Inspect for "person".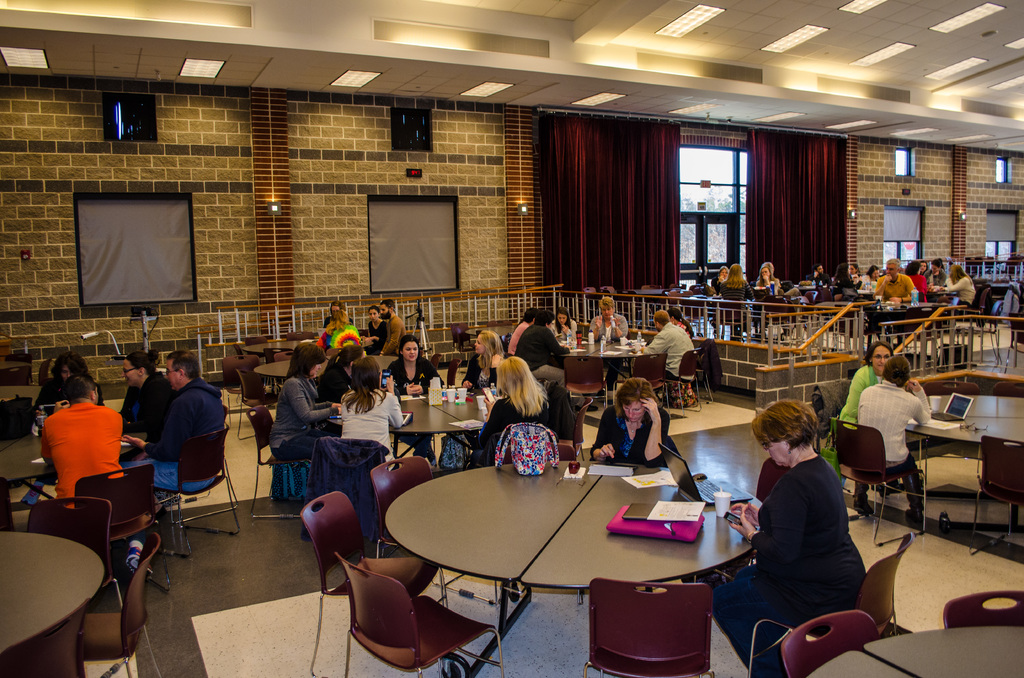
Inspection: 925,262,950,284.
